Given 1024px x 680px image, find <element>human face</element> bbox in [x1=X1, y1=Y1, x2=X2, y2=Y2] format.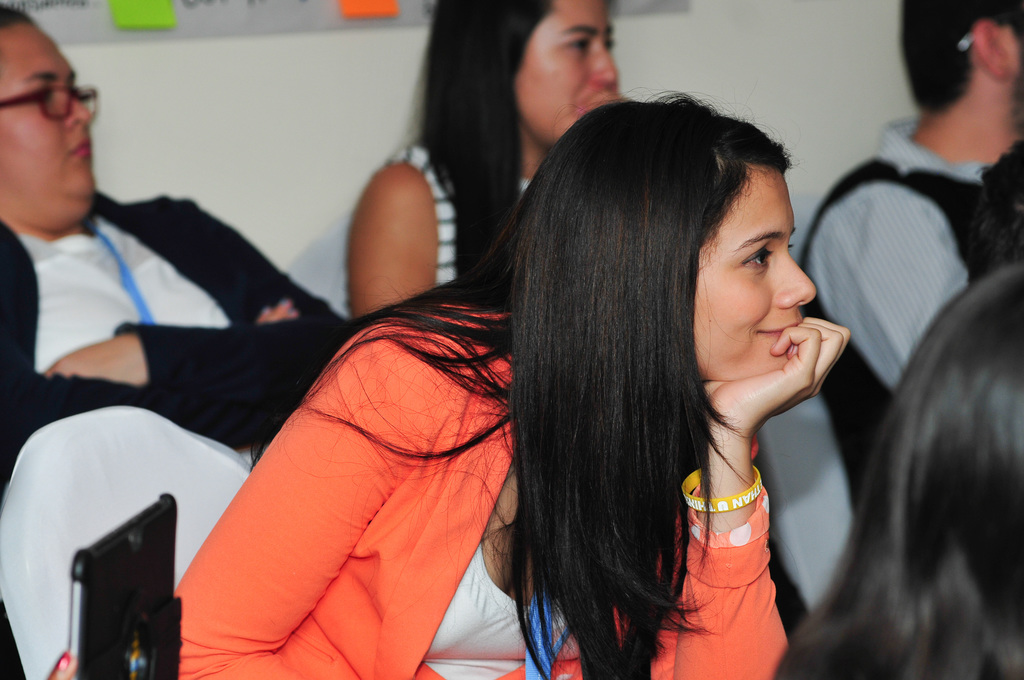
[x1=696, y1=172, x2=813, y2=387].
